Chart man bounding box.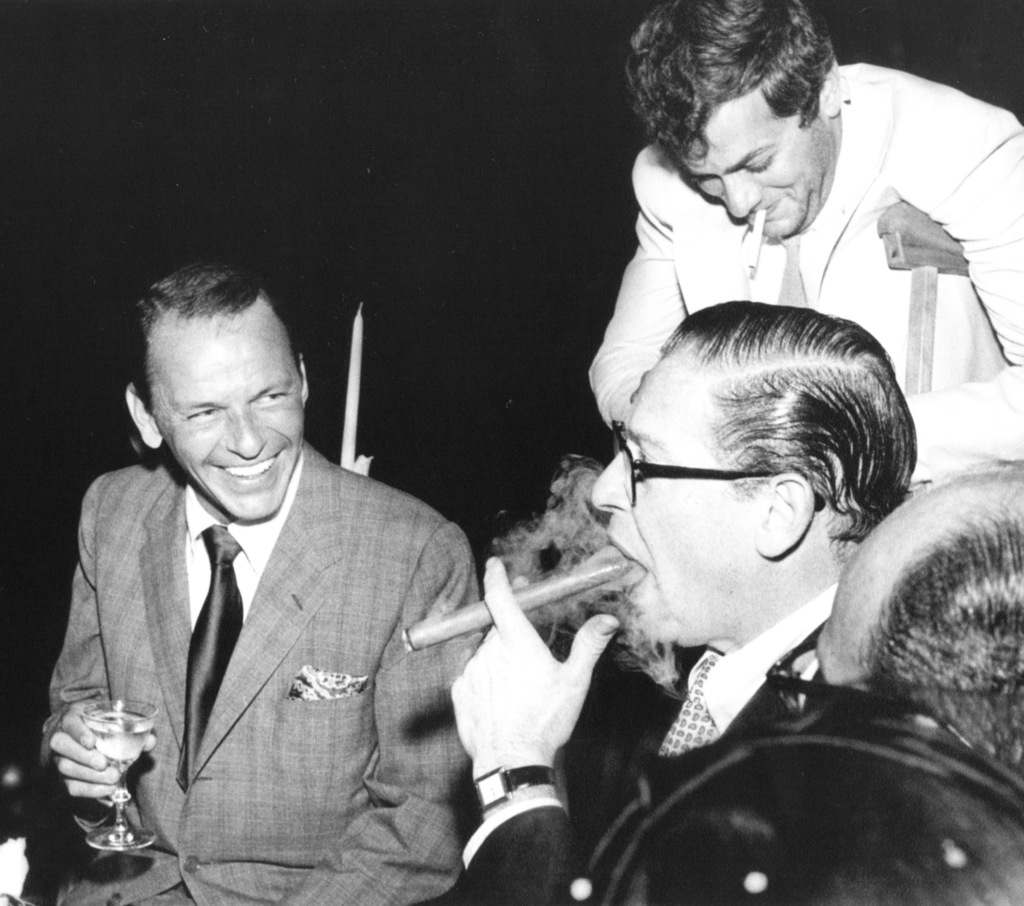
Charted: [x1=35, y1=260, x2=508, y2=905].
